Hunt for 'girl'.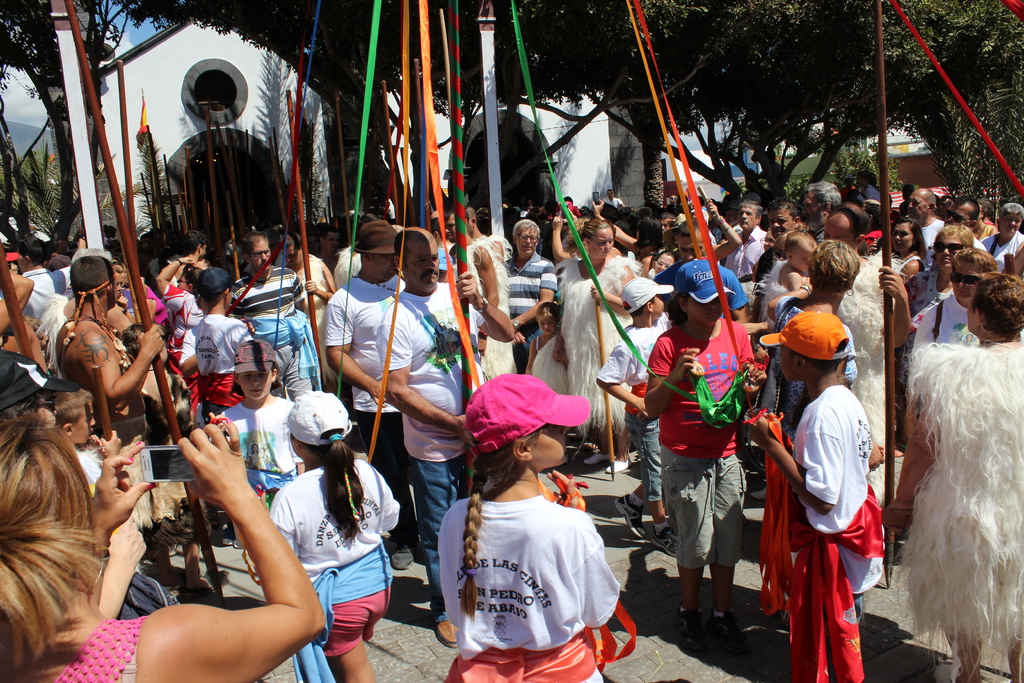
Hunted down at l=263, t=386, r=405, b=682.
